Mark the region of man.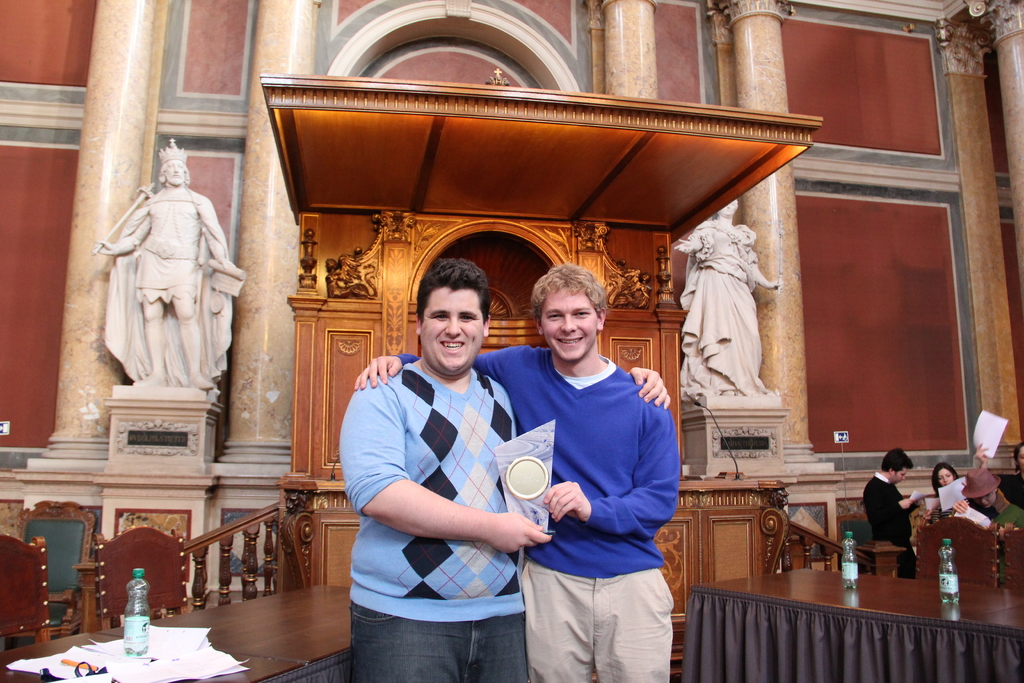
Region: [861,449,922,580].
